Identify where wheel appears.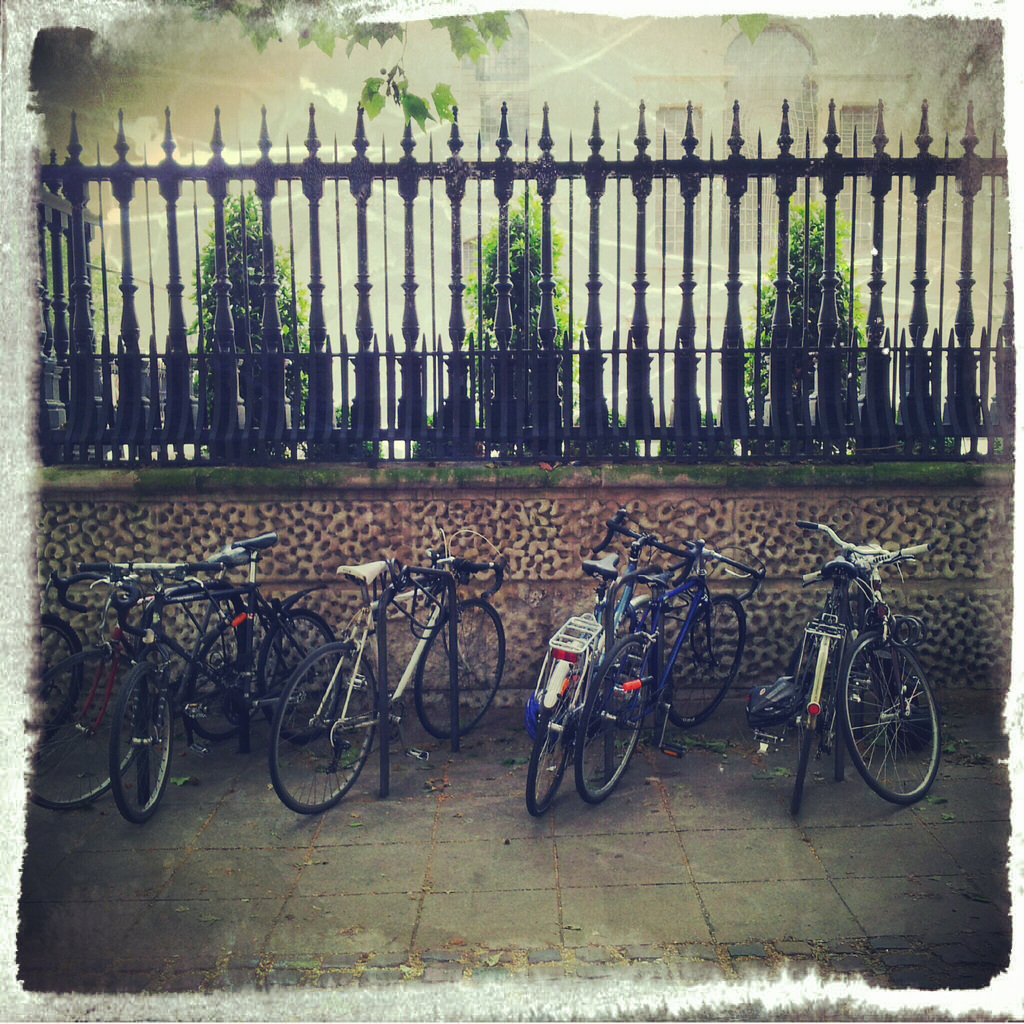
Appears at {"left": 175, "top": 612, "right": 251, "bottom": 746}.
